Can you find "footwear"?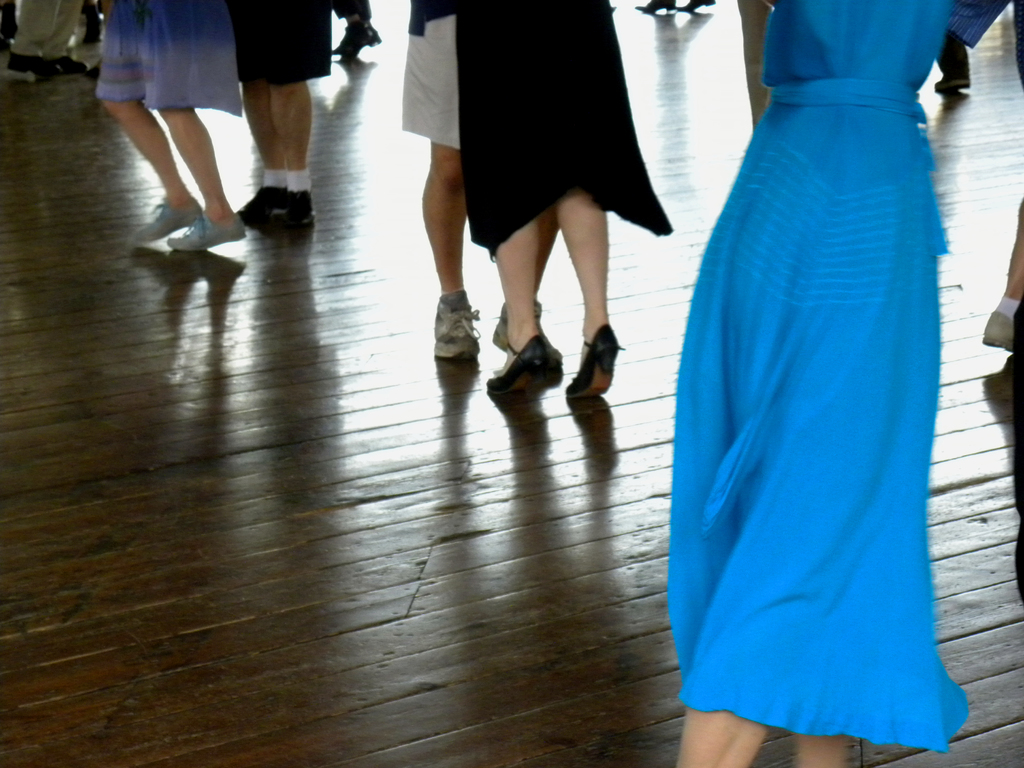
Yes, bounding box: <bbox>259, 191, 313, 232</bbox>.
